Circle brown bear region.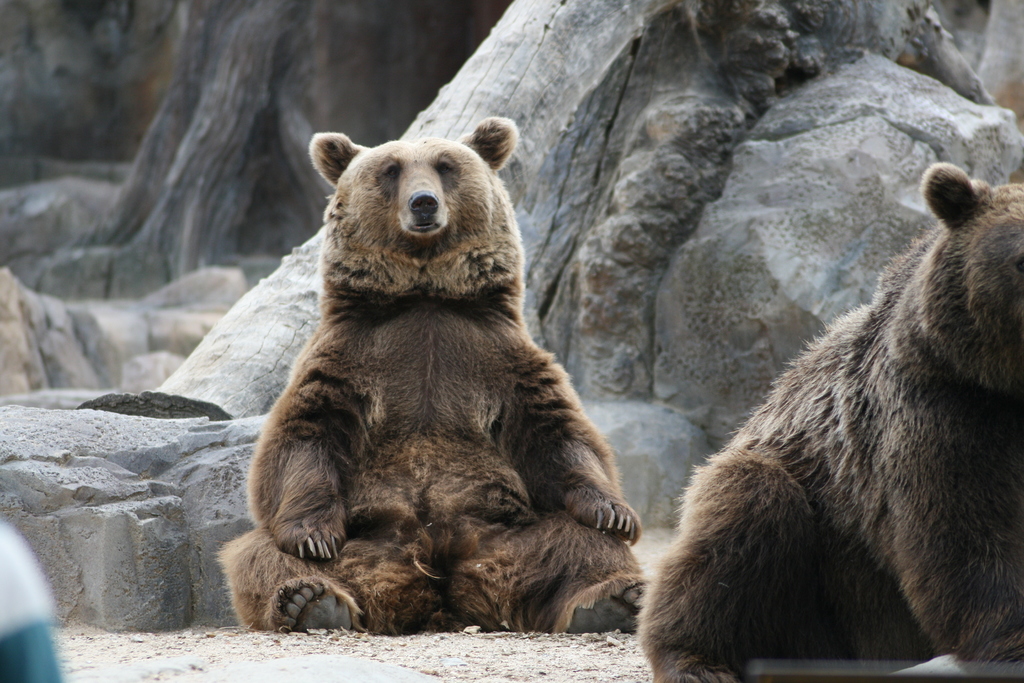
Region: bbox=(635, 158, 1023, 682).
